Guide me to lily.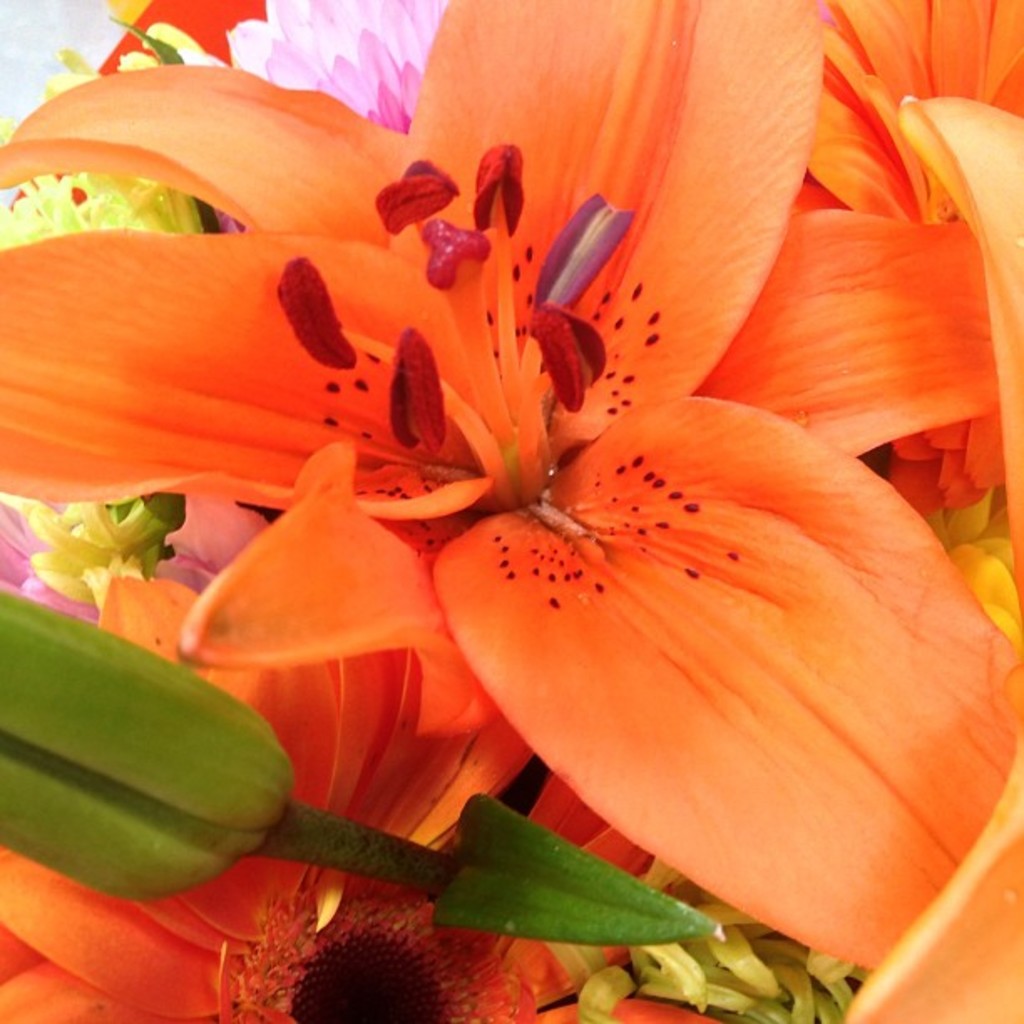
Guidance: crop(0, 0, 996, 965).
